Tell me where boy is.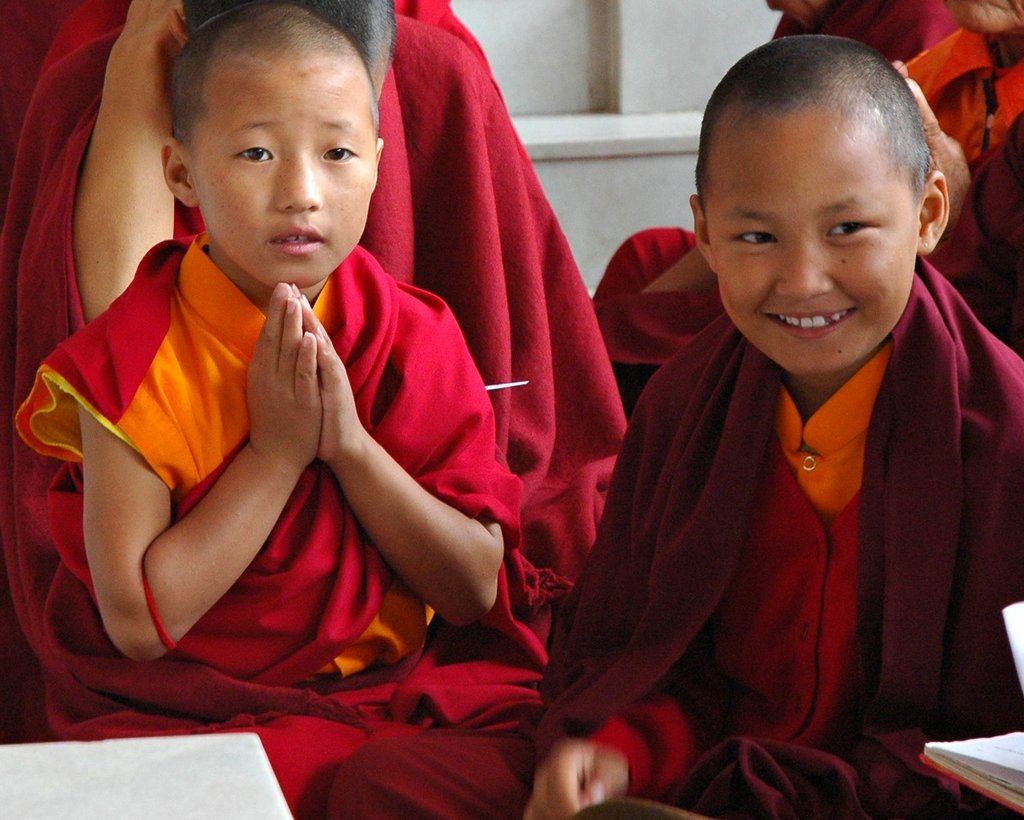
boy is at x1=538, y1=39, x2=995, y2=796.
